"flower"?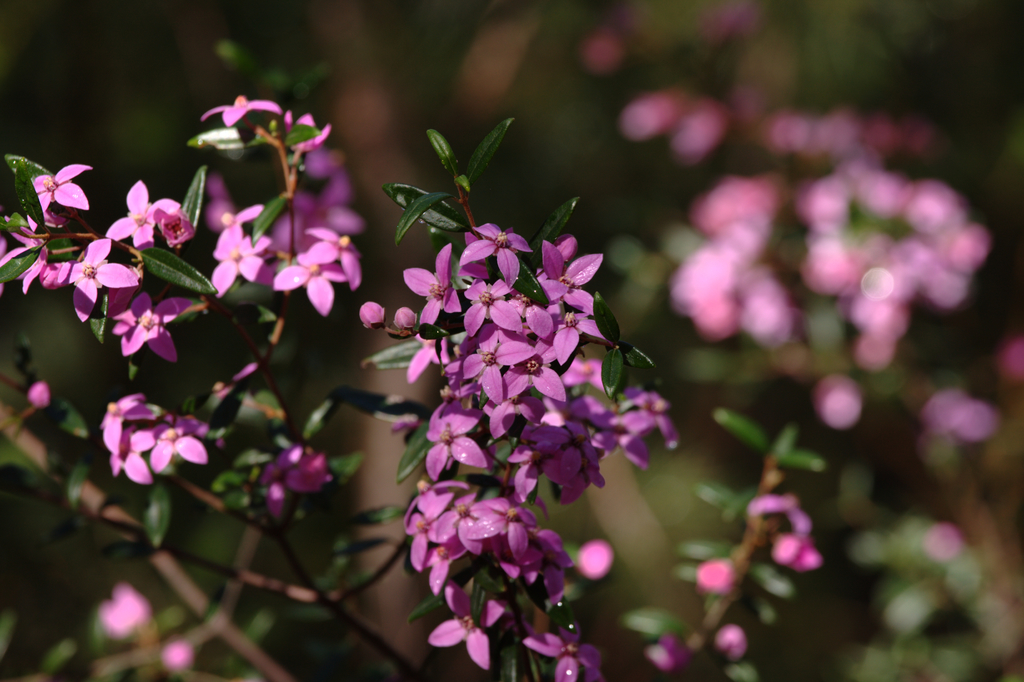
(214,223,291,300)
